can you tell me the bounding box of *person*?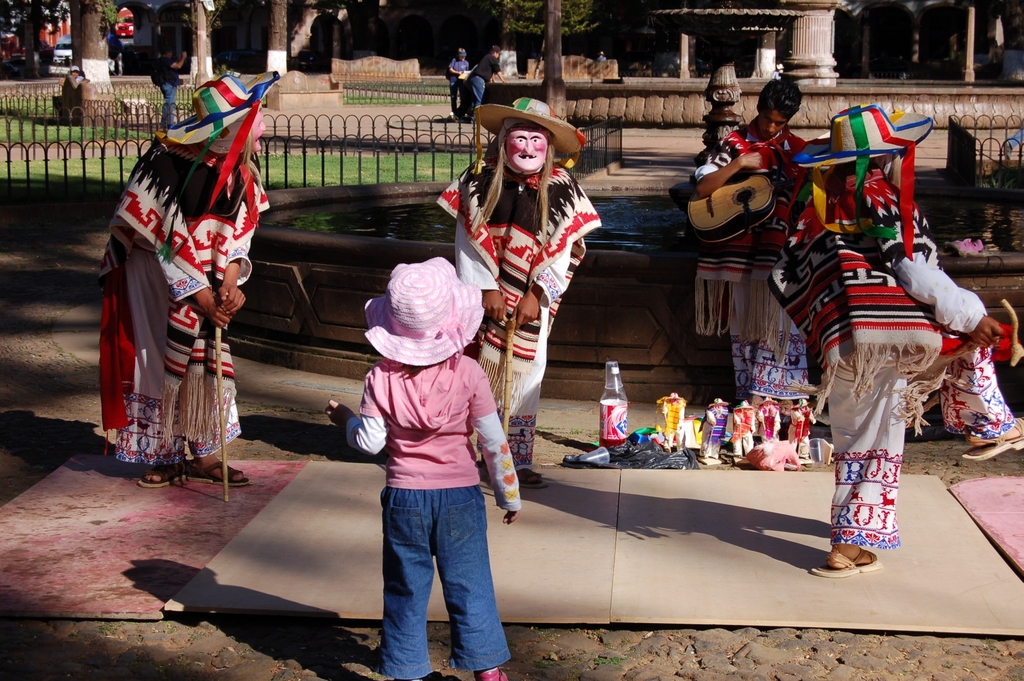
(left=686, top=70, right=811, bottom=407).
